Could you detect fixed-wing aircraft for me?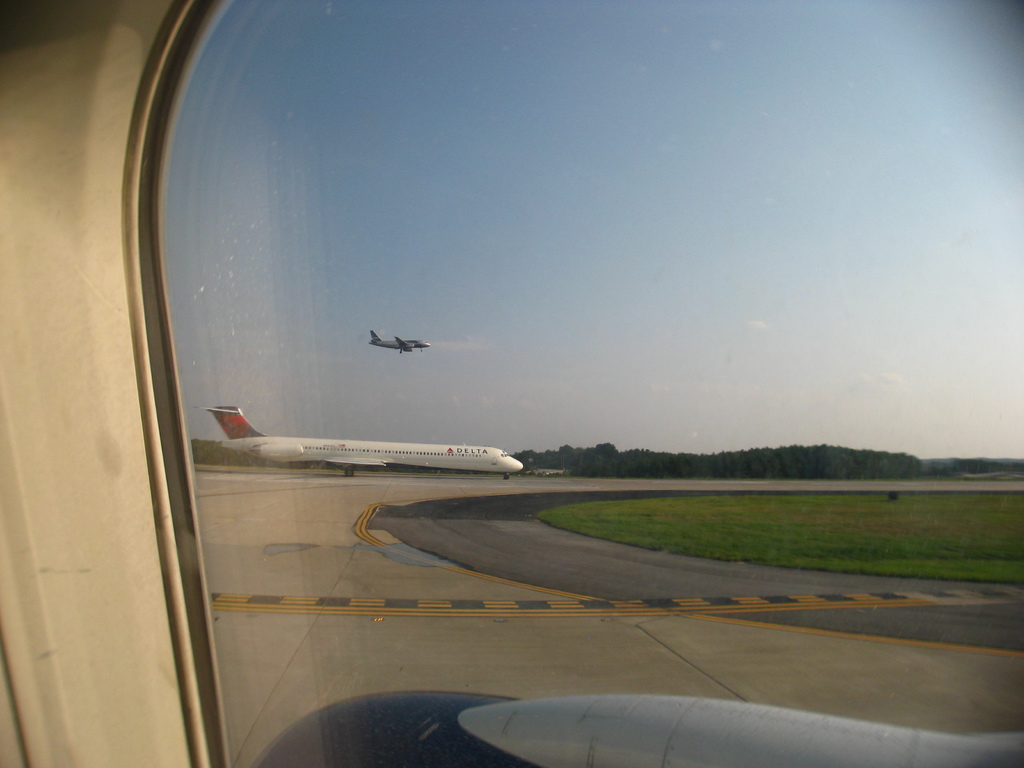
Detection result: (left=0, top=0, right=1023, bottom=767).
